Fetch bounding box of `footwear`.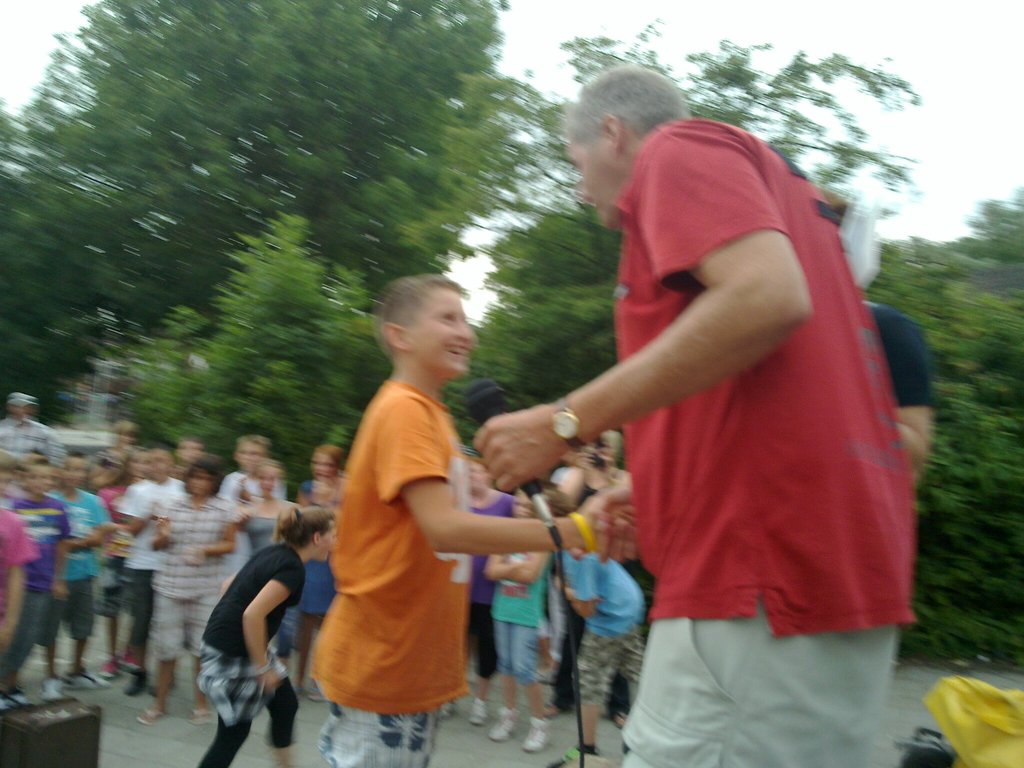
Bbox: 101:658:115:680.
